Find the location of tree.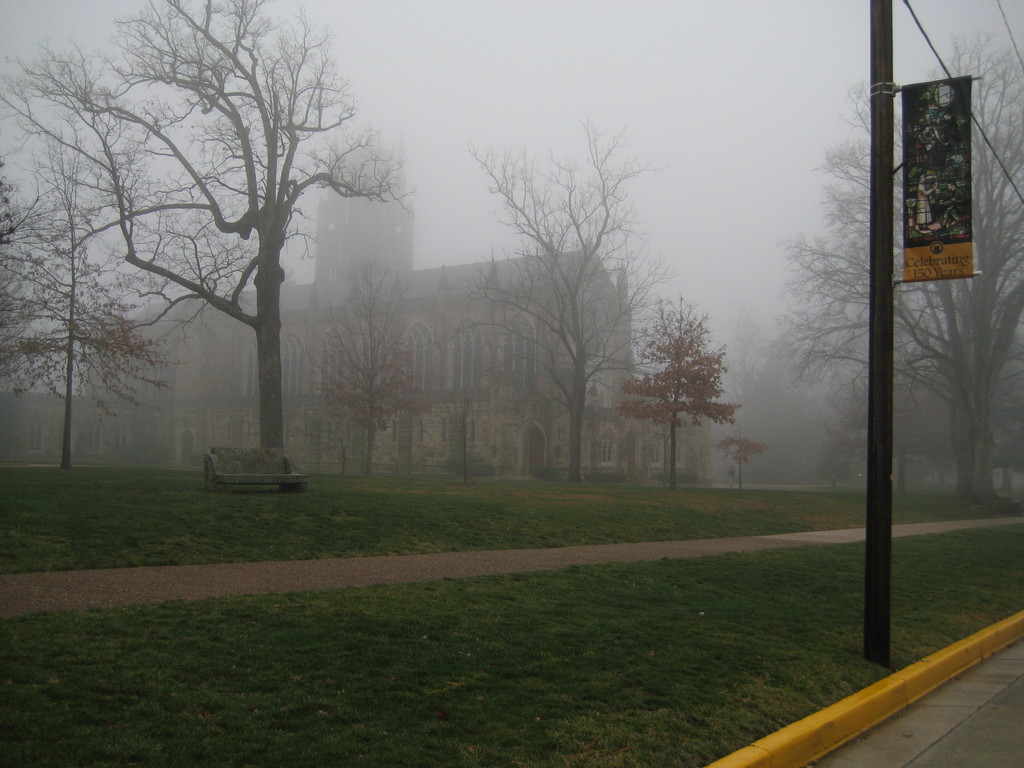
Location: x1=446 y1=387 x2=479 y2=480.
